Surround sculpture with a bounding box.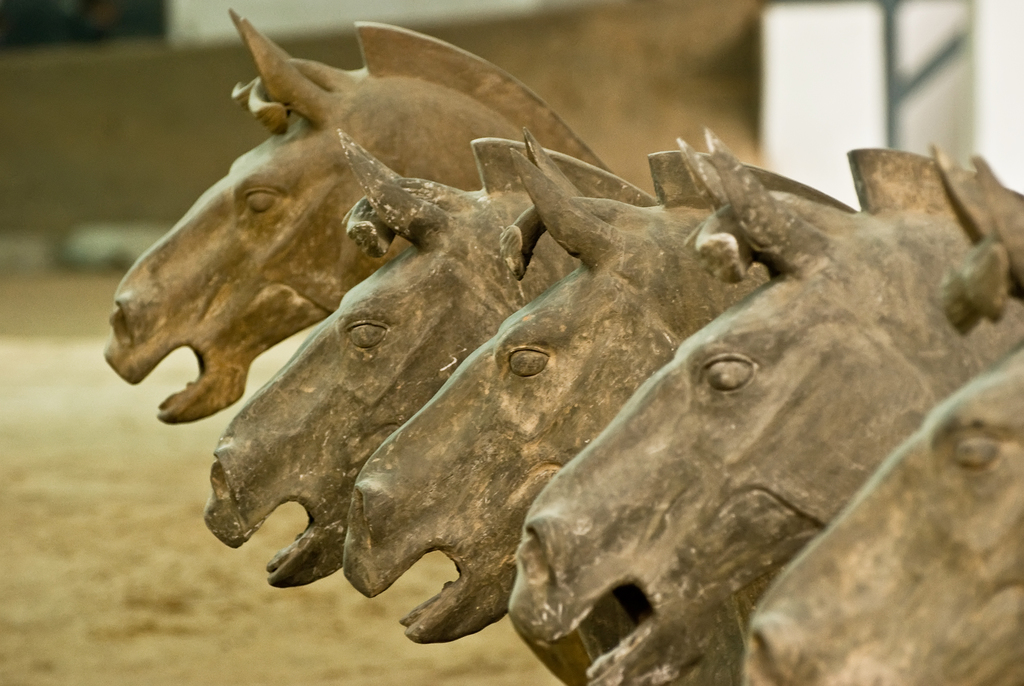
[left=733, top=352, right=1016, bottom=685].
